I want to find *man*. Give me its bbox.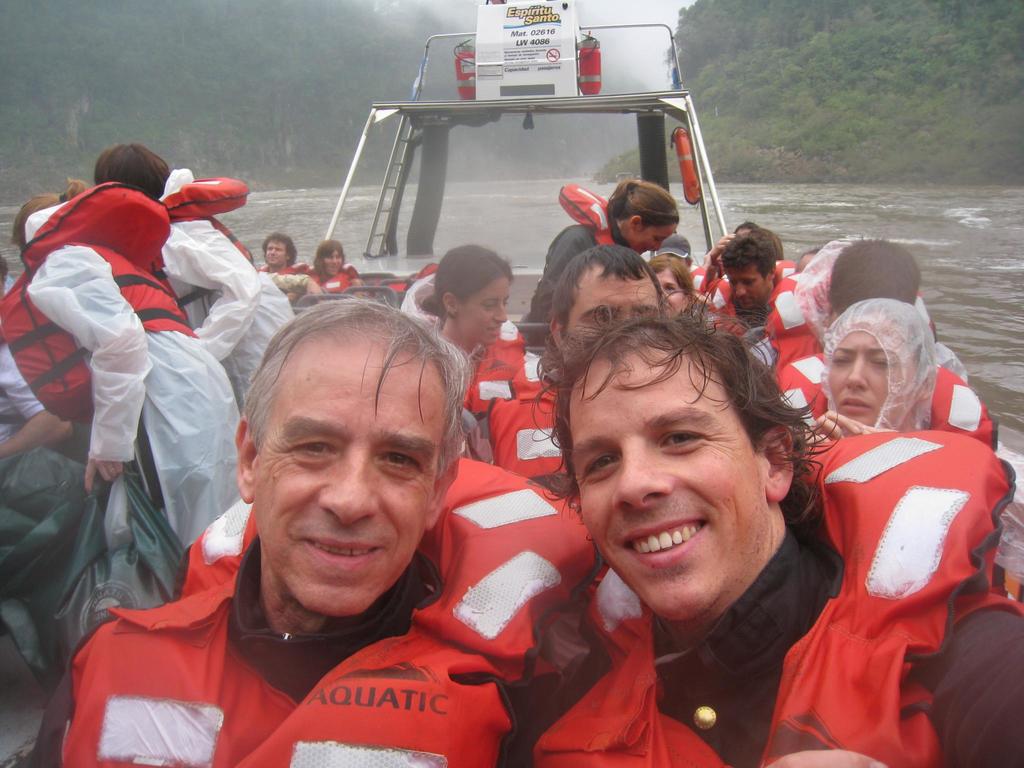
l=749, t=241, r=980, b=373.
